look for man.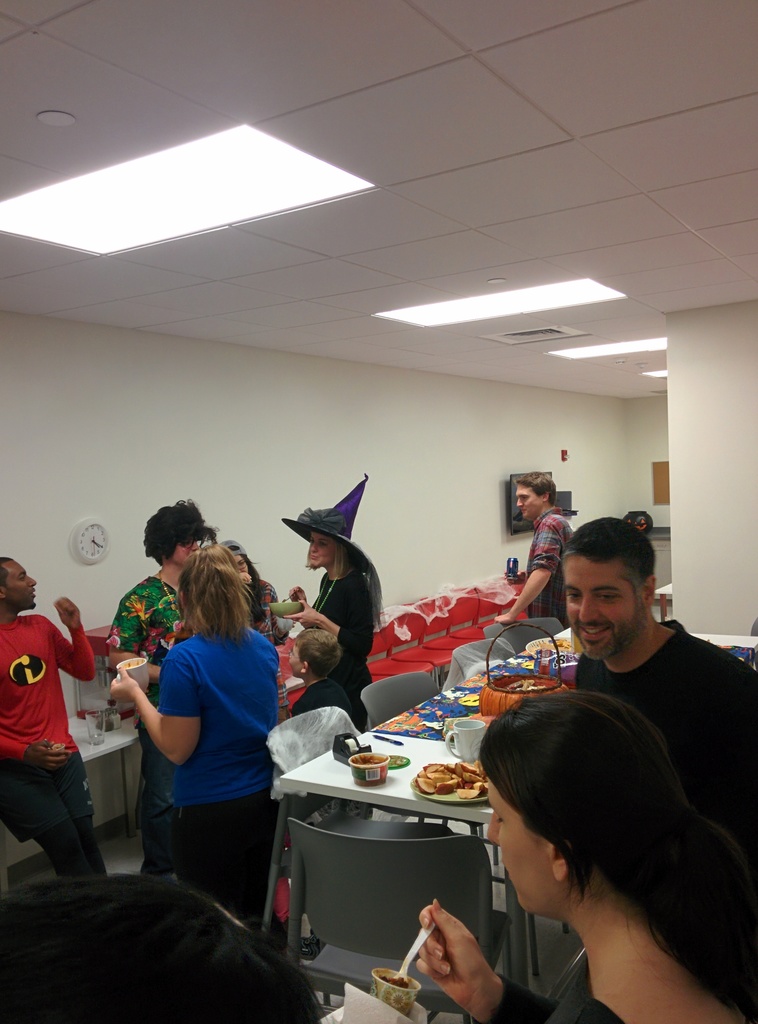
Found: {"left": 0, "top": 556, "right": 107, "bottom": 881}.
